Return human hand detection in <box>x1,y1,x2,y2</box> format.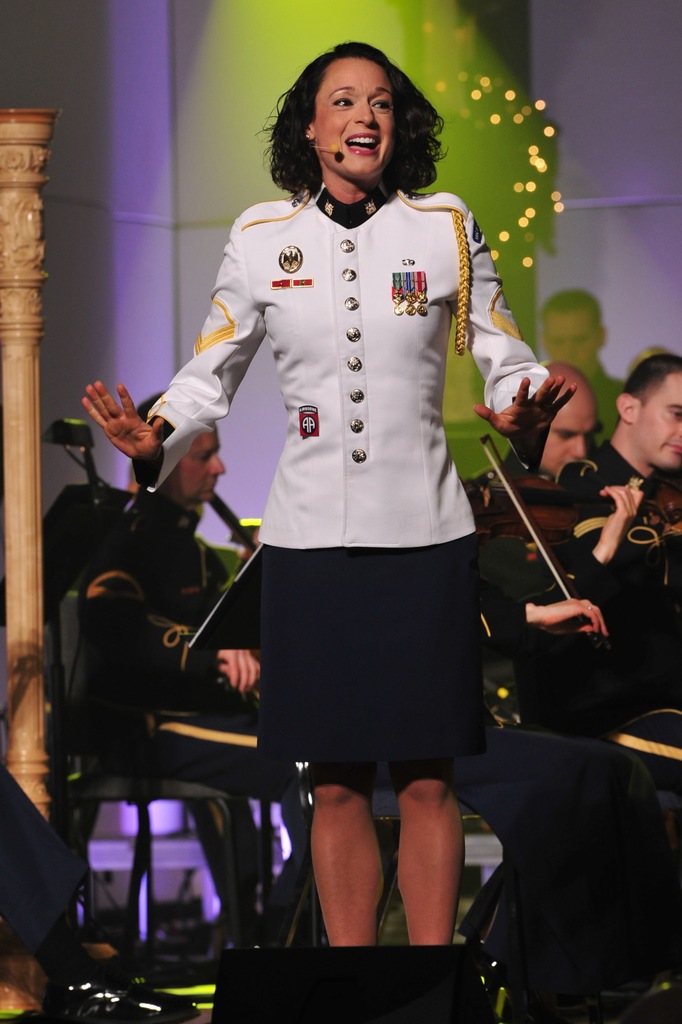
<box>216,648,258,693</box>.
